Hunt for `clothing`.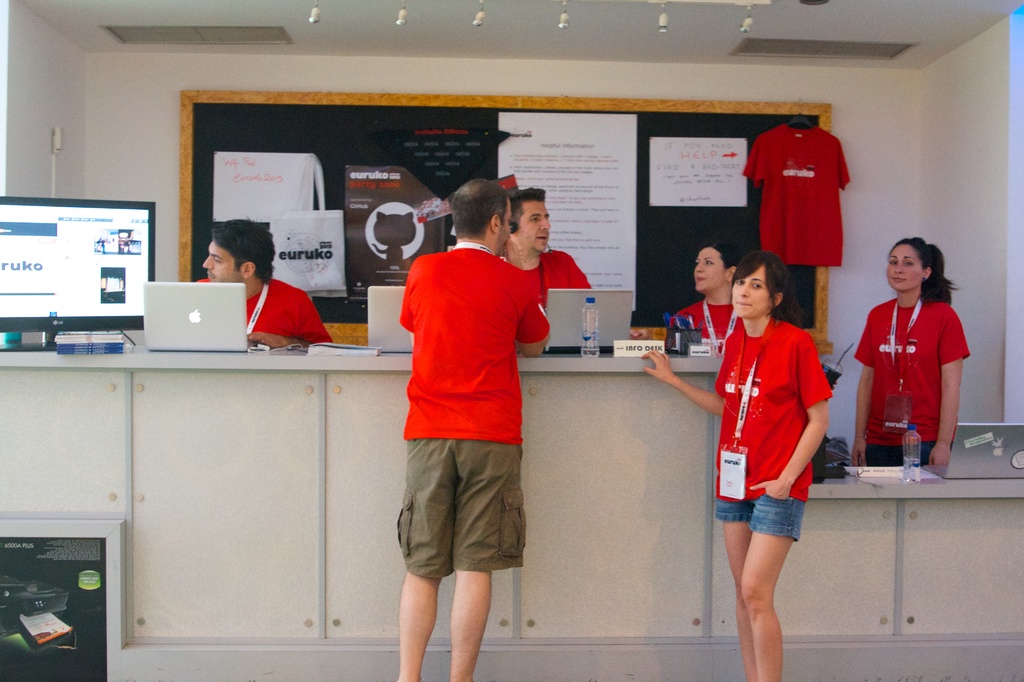
Hunted down at (x1=500, y1=250, x2=588, y2=306).
